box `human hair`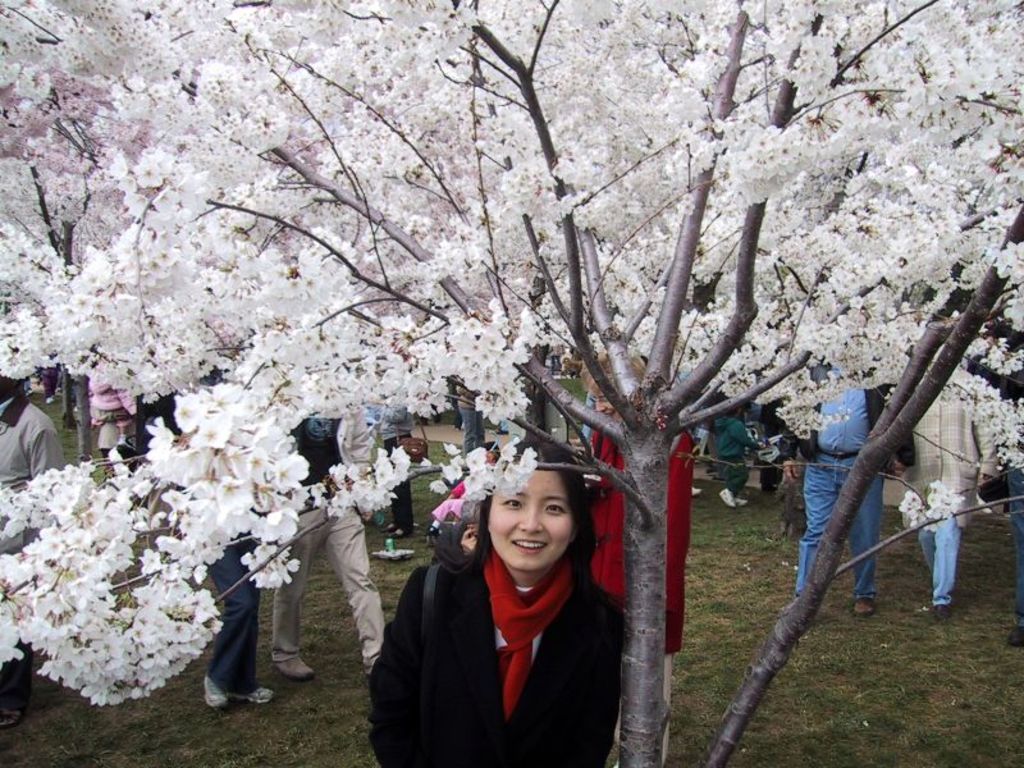
{"x1": 436, "y1": 434, "x2": 598, "y2": 586}
